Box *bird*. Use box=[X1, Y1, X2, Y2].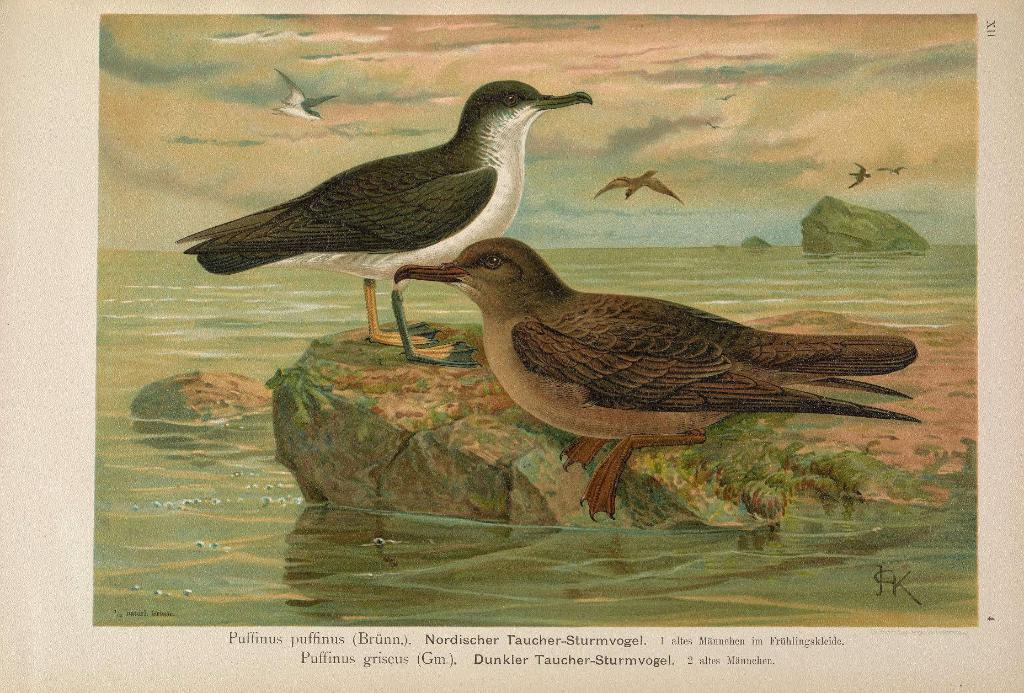
box=[874, 161, 915, 176].
